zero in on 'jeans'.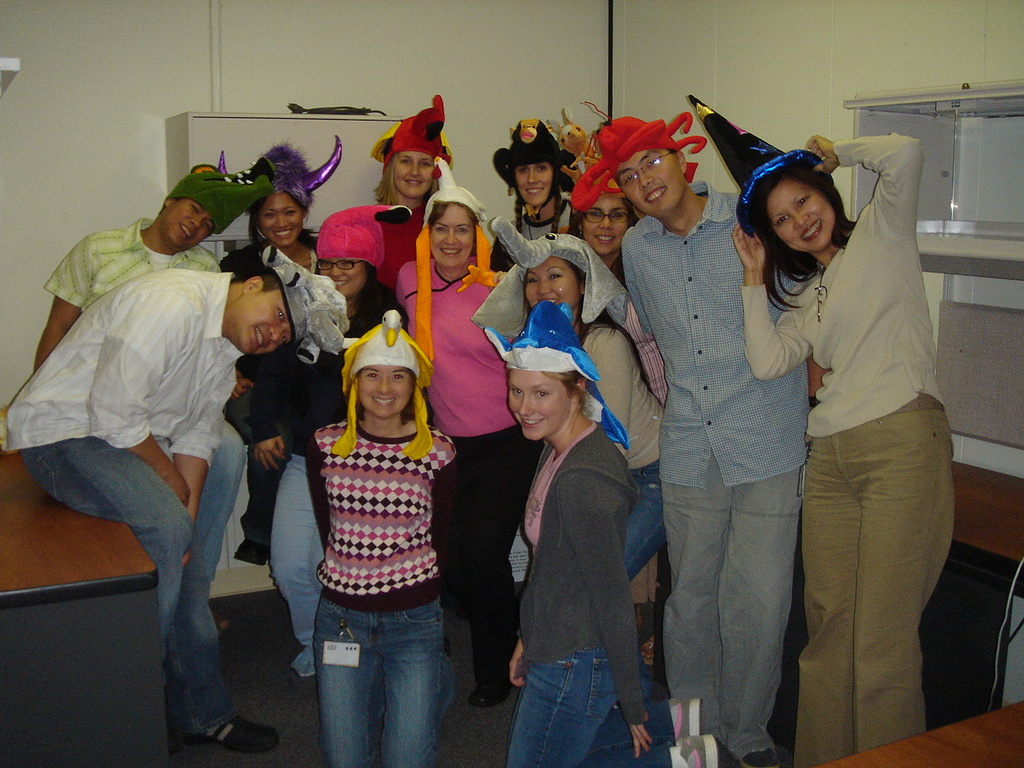
Zeroed in: pyautogui.locateOnScreen(298, 601, 457, 767).
